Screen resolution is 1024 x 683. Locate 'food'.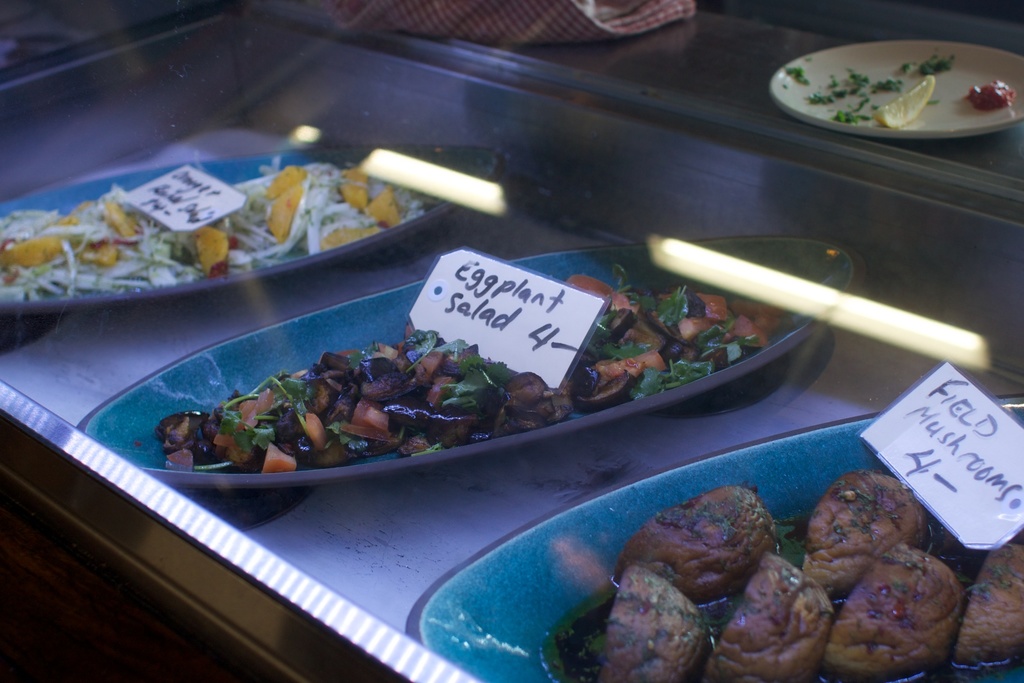
BBox(822, 542, 961, 682).
